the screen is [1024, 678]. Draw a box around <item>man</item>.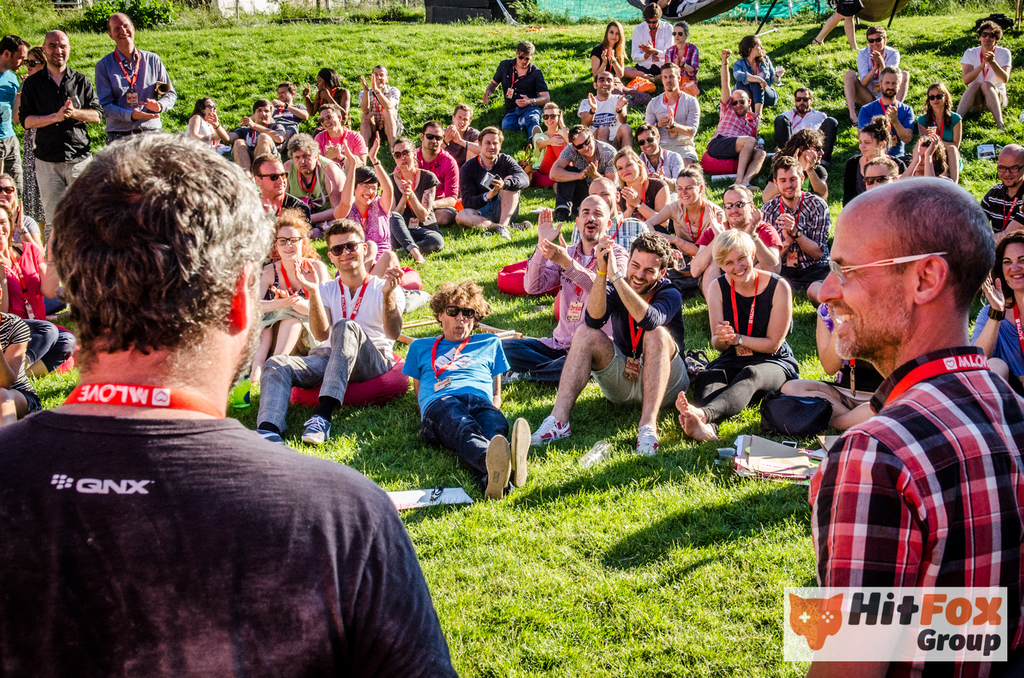
{"left": 549, "top": 122, "right": 612, "bottom": 217}.
